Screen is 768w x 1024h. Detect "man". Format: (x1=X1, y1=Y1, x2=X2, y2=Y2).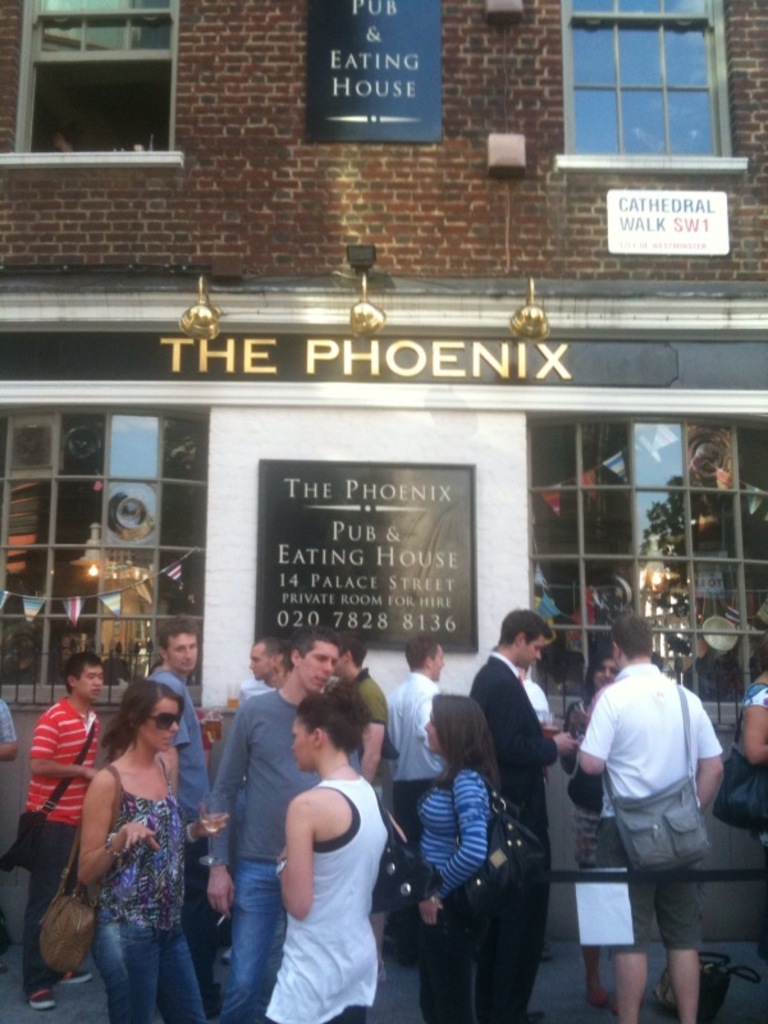
(x1=206, y1=634, x2=340, y2=1023).
